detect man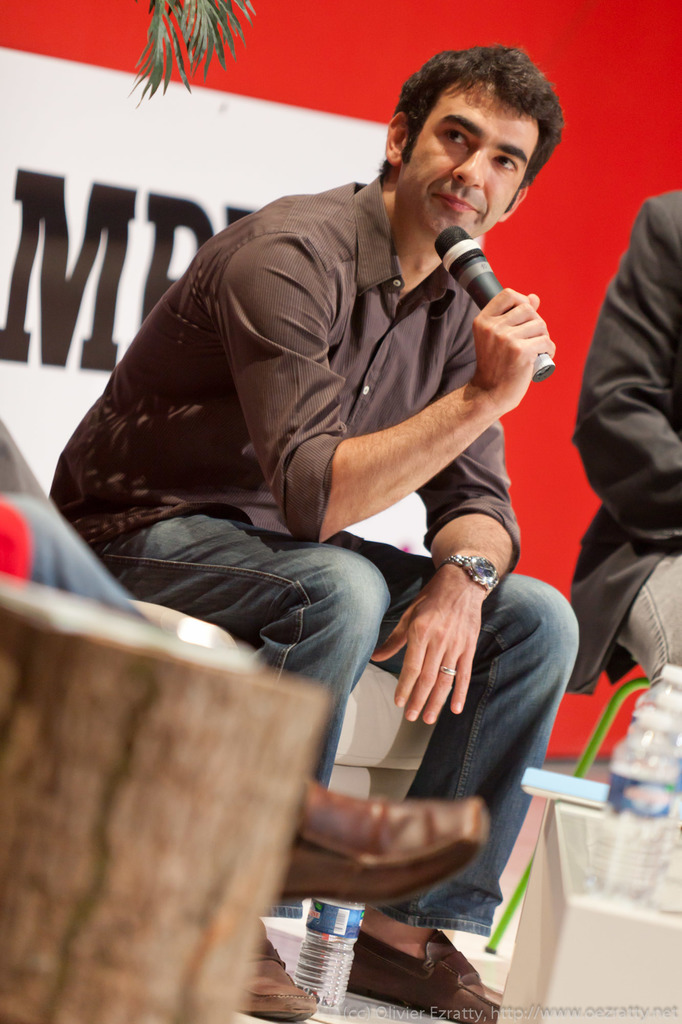
(47,51,589,1023)
